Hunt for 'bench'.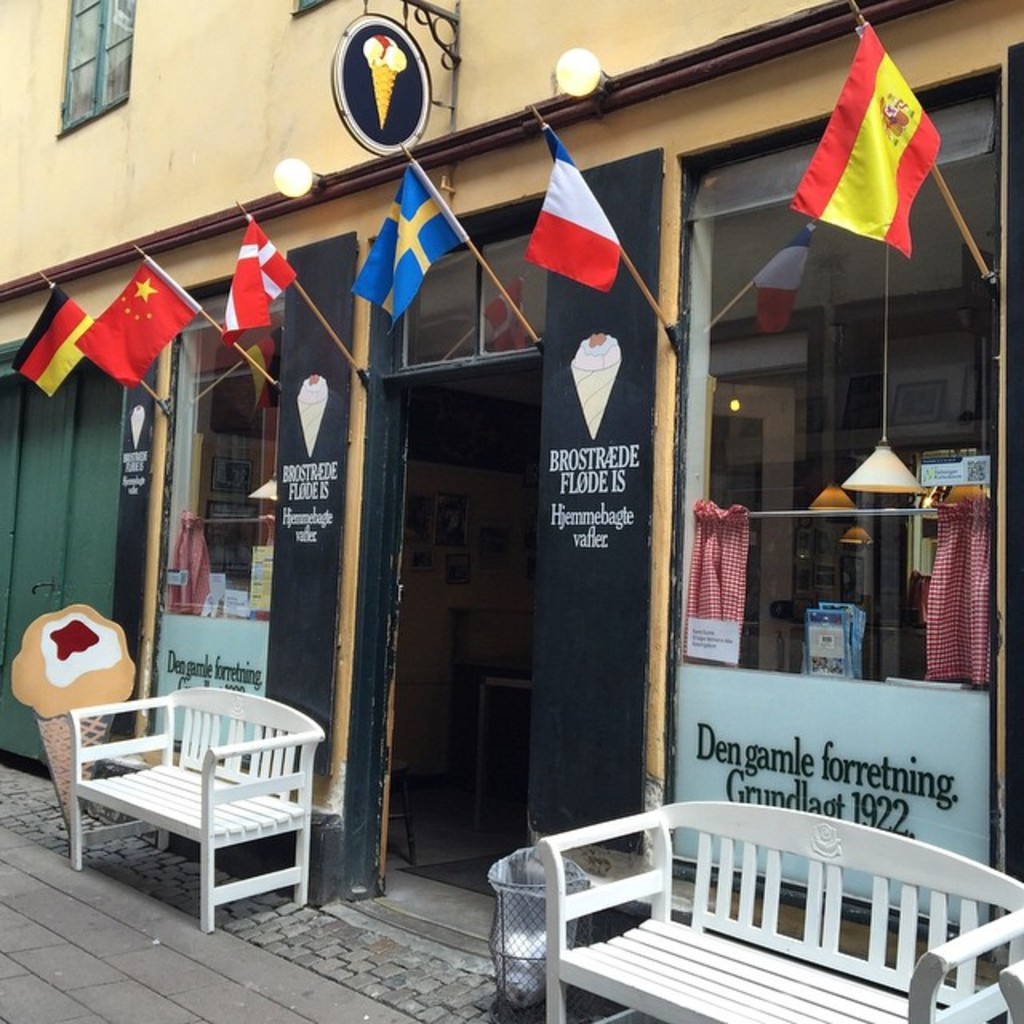
Hunted down at [left=42, top=683, right=320, bottom=950].
